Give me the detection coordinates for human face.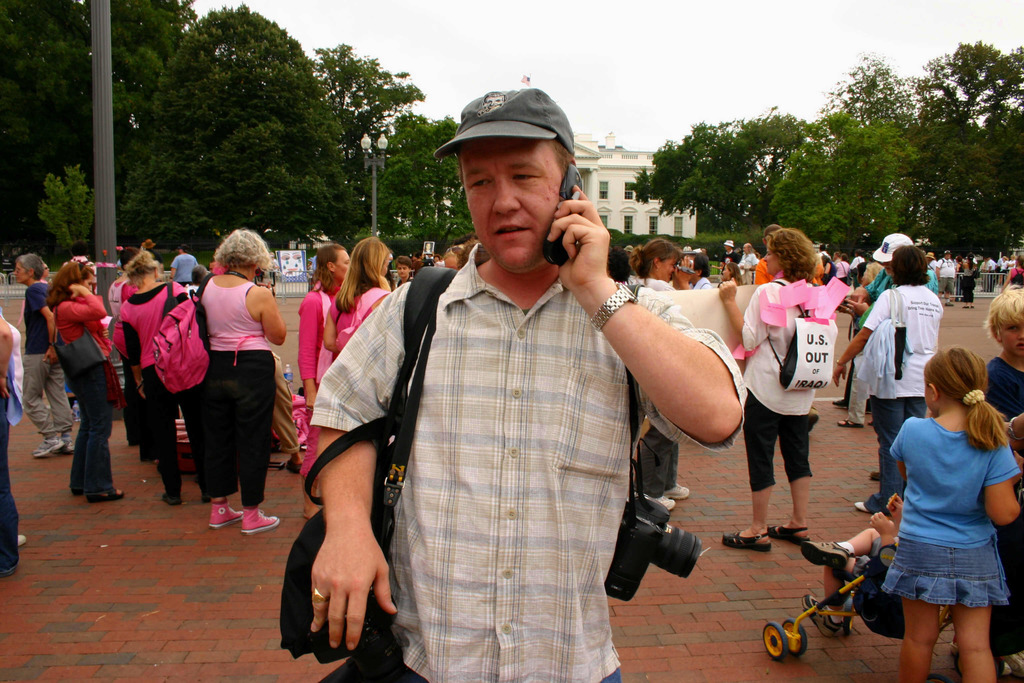
82 276 95 295.
